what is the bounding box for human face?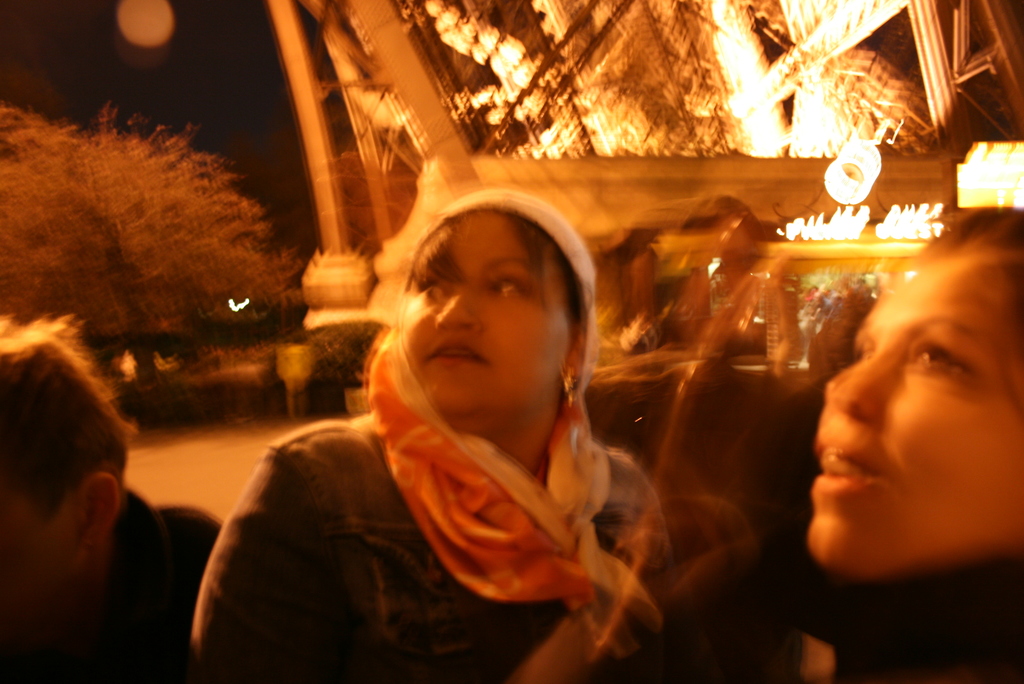
bbox=[795, 242, 1019, 574].
